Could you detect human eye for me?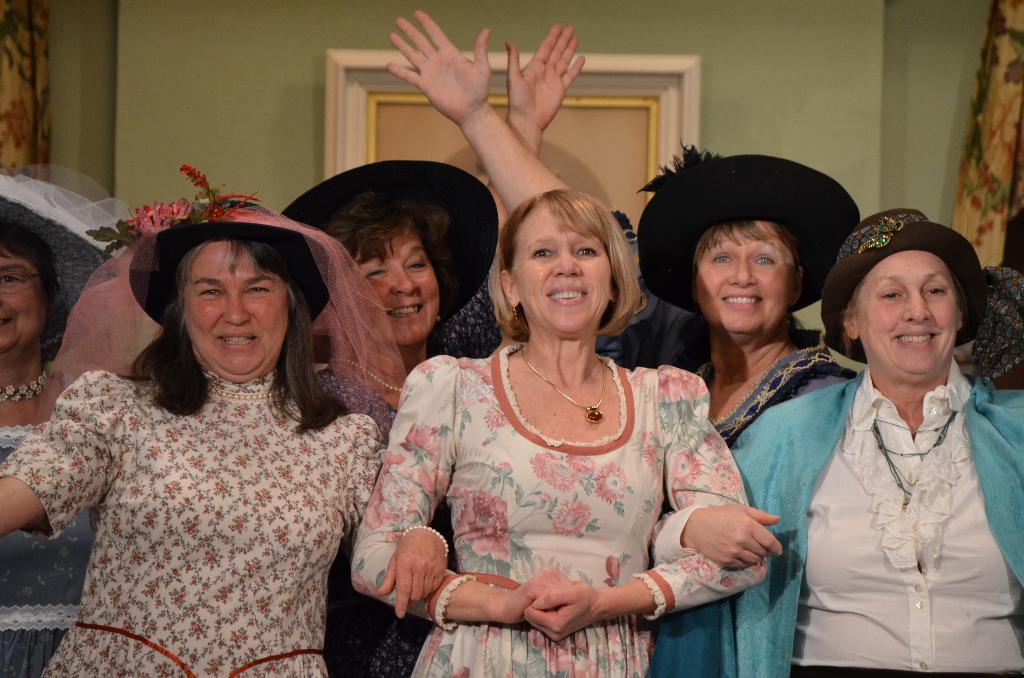
Detection result: [573, 242, 605, 263].
